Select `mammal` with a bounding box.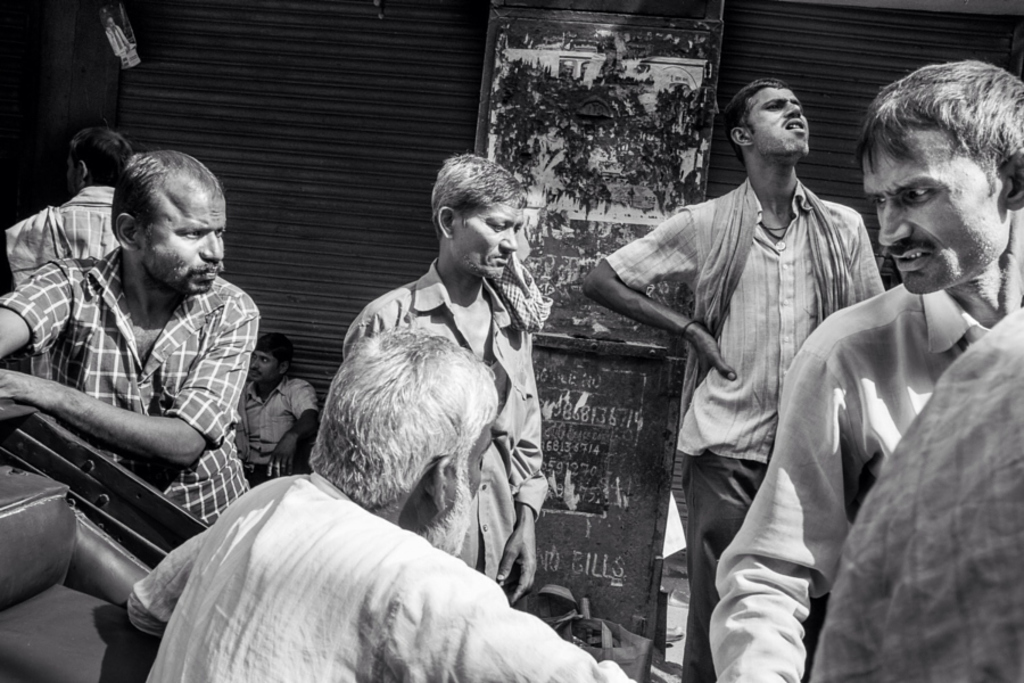
box=[125, 320, 631, 682].
